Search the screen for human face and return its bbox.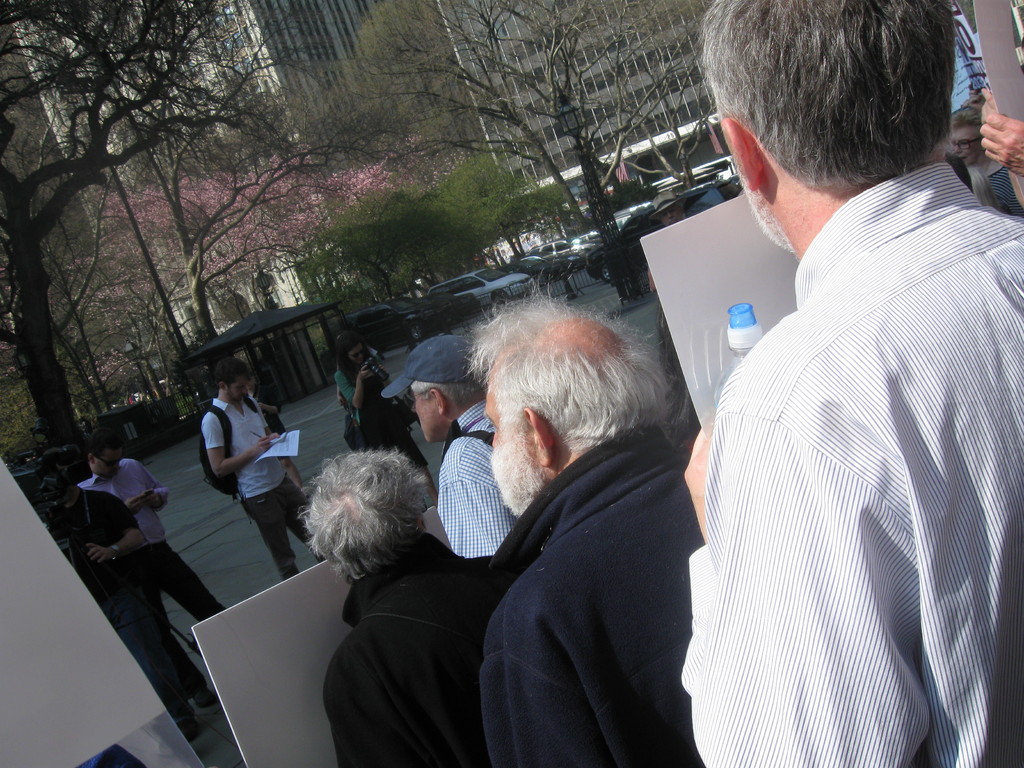
Found: locate(95, 452, 124, 480).
